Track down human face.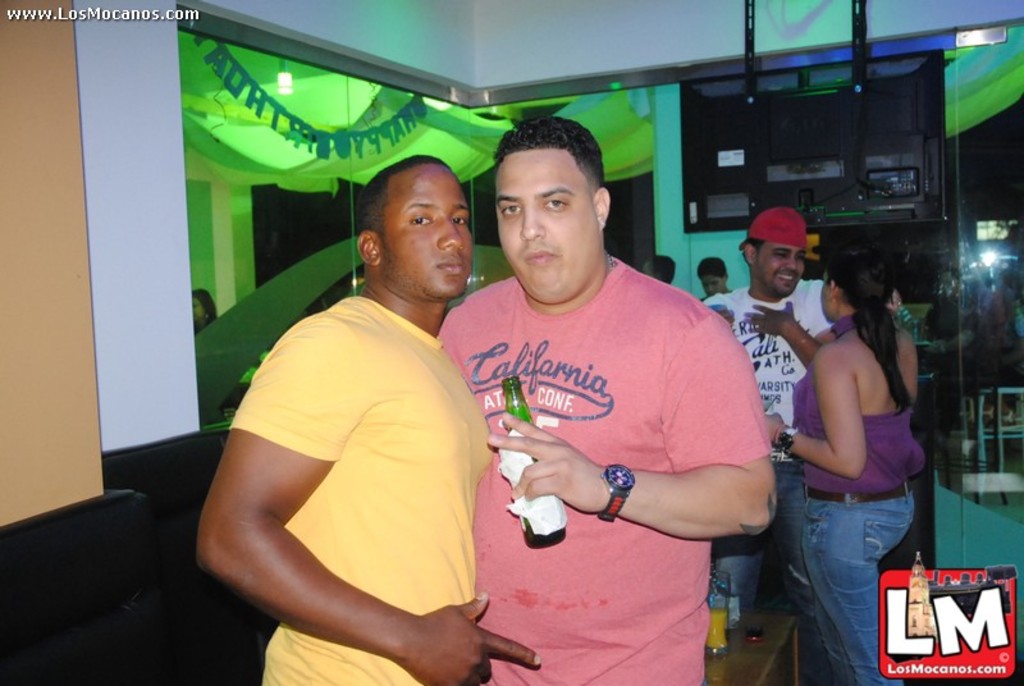
Tracked to 376,163,474,301.
